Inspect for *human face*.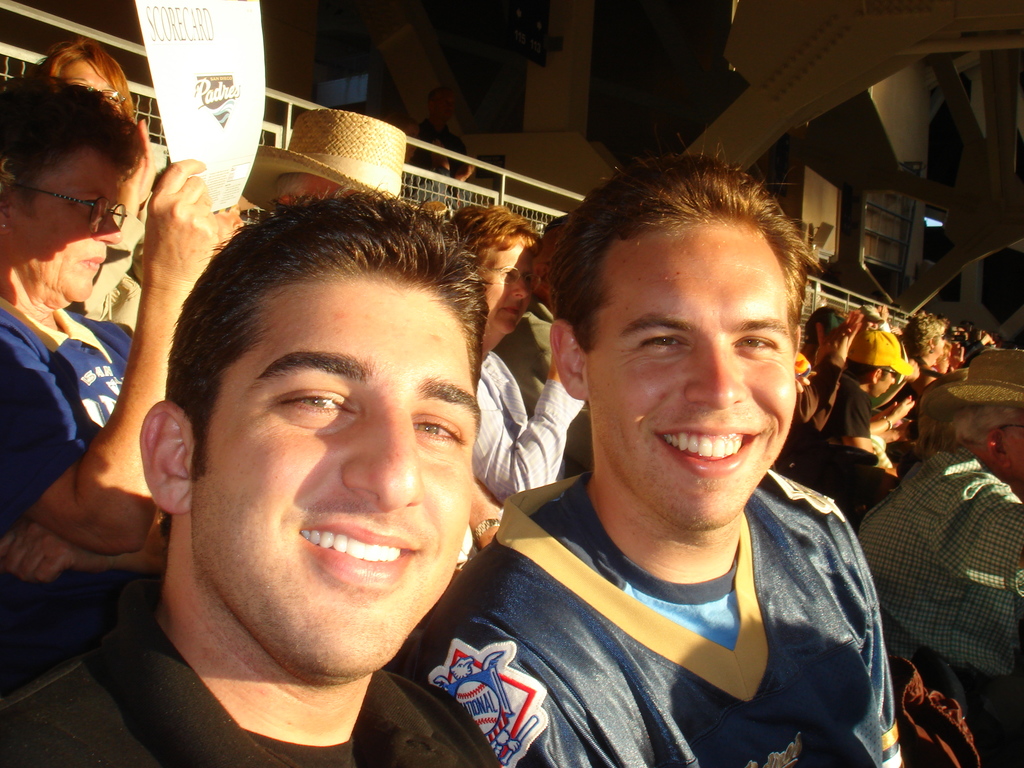
Inspection: (600, 233, 798, 515).
